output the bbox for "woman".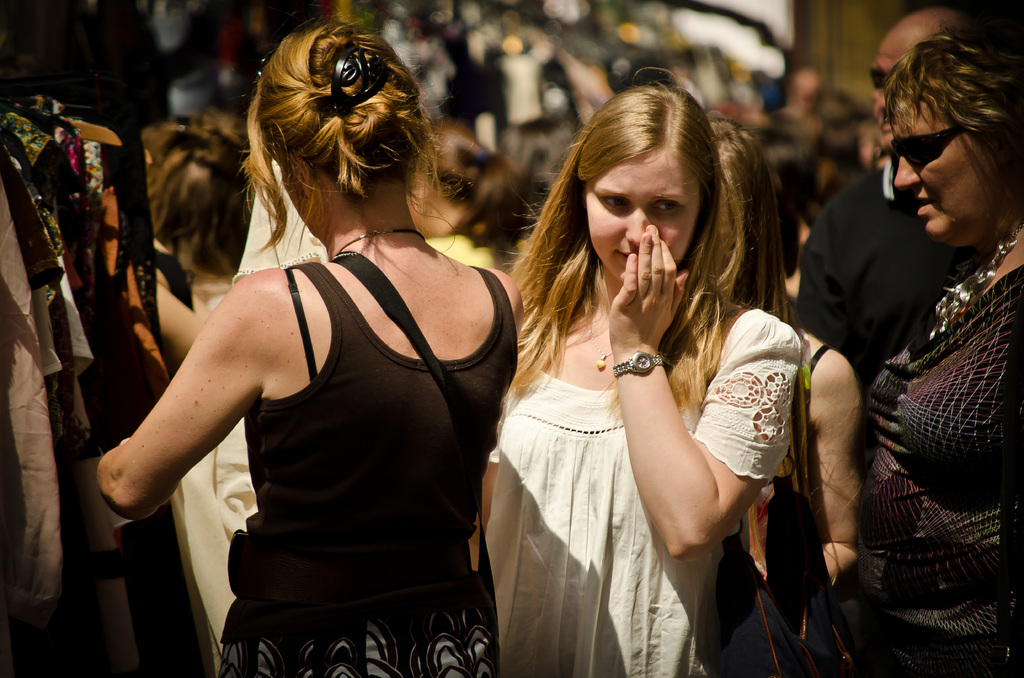
847/12/1023/677.
